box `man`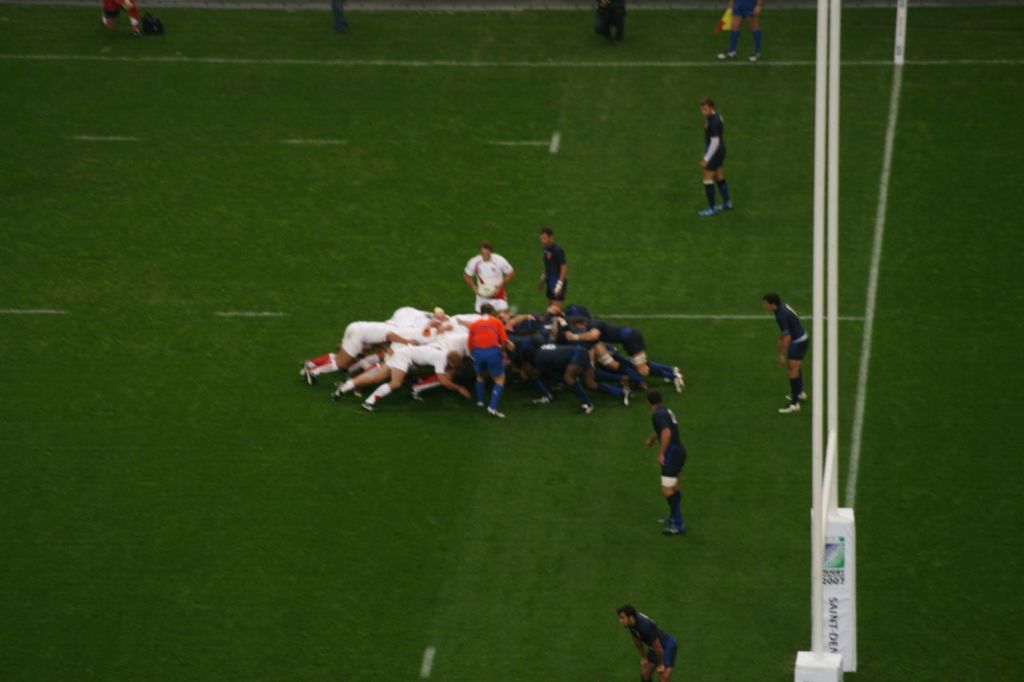
bbox=(762, 293, 810, 417)
